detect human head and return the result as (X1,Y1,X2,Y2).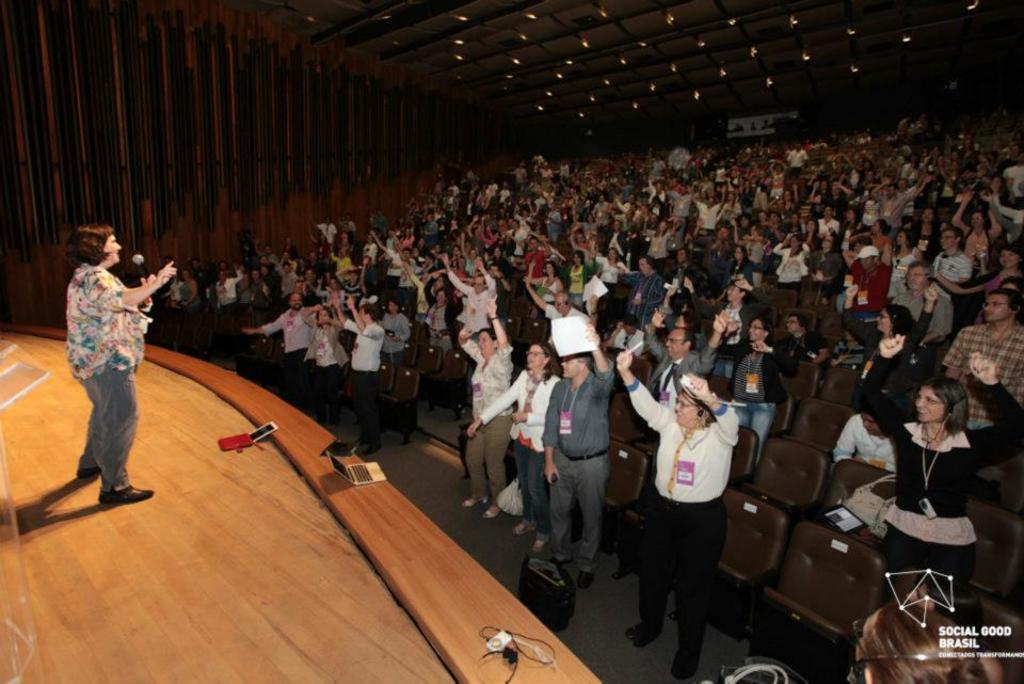
(725,279,747,299).
